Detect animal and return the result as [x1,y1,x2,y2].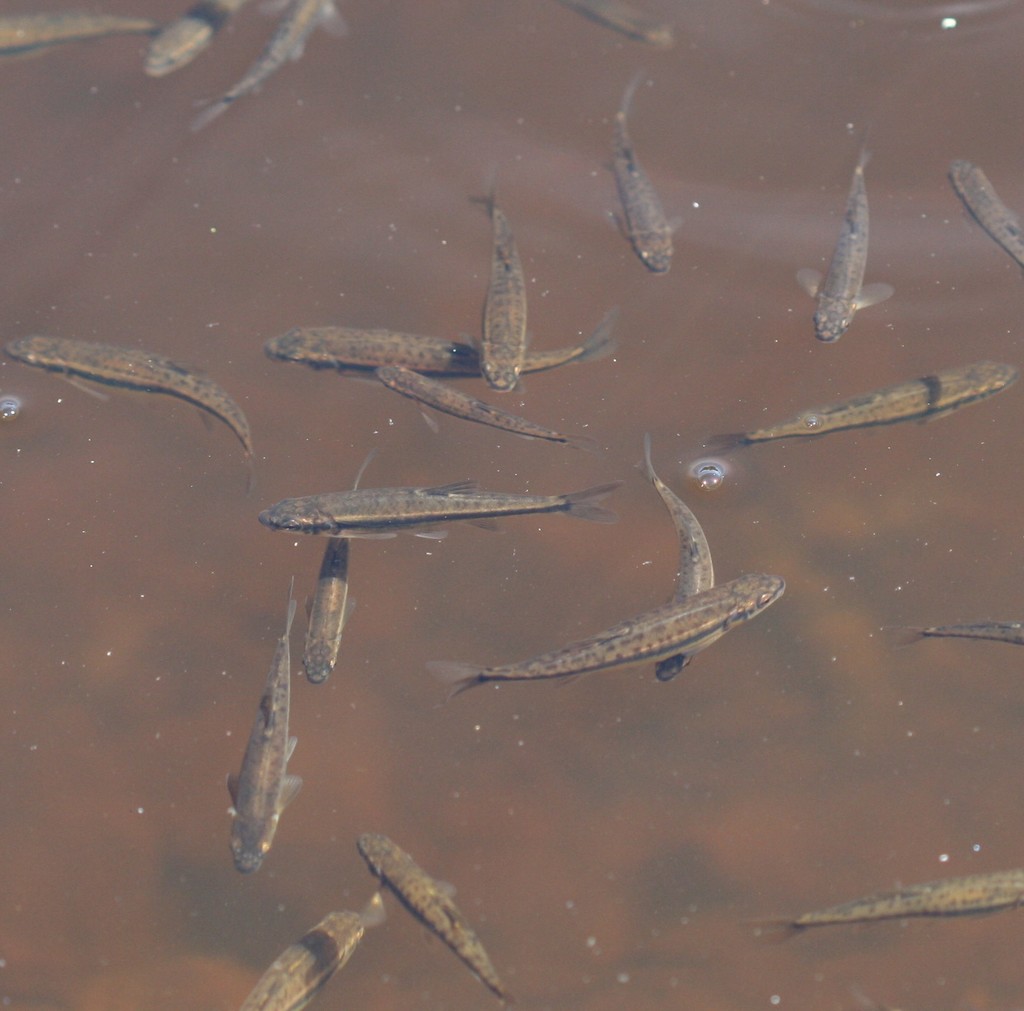
[265,305,621,368].
